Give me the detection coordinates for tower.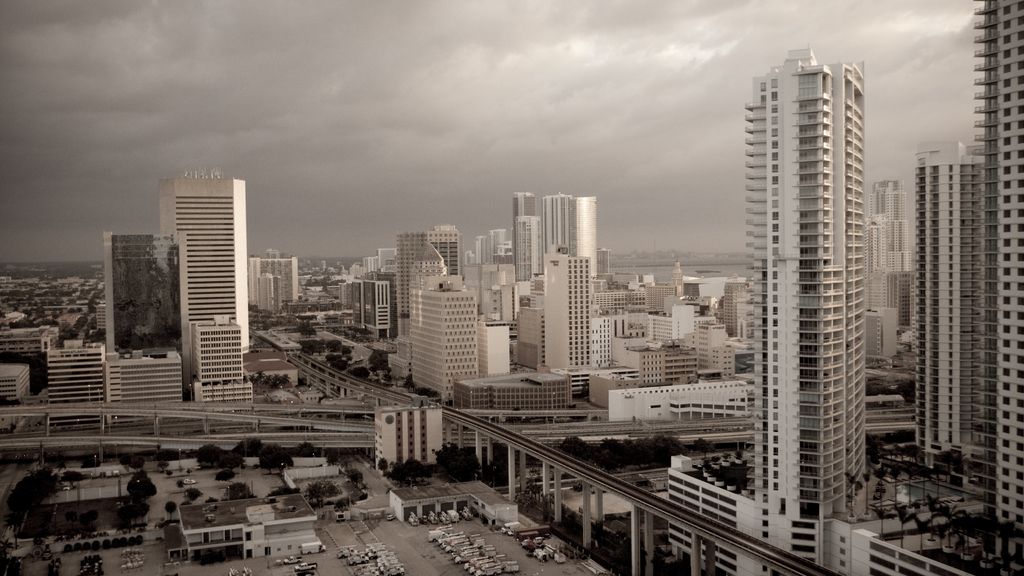
x1=509 y1=188 x2=553 y2=283.
